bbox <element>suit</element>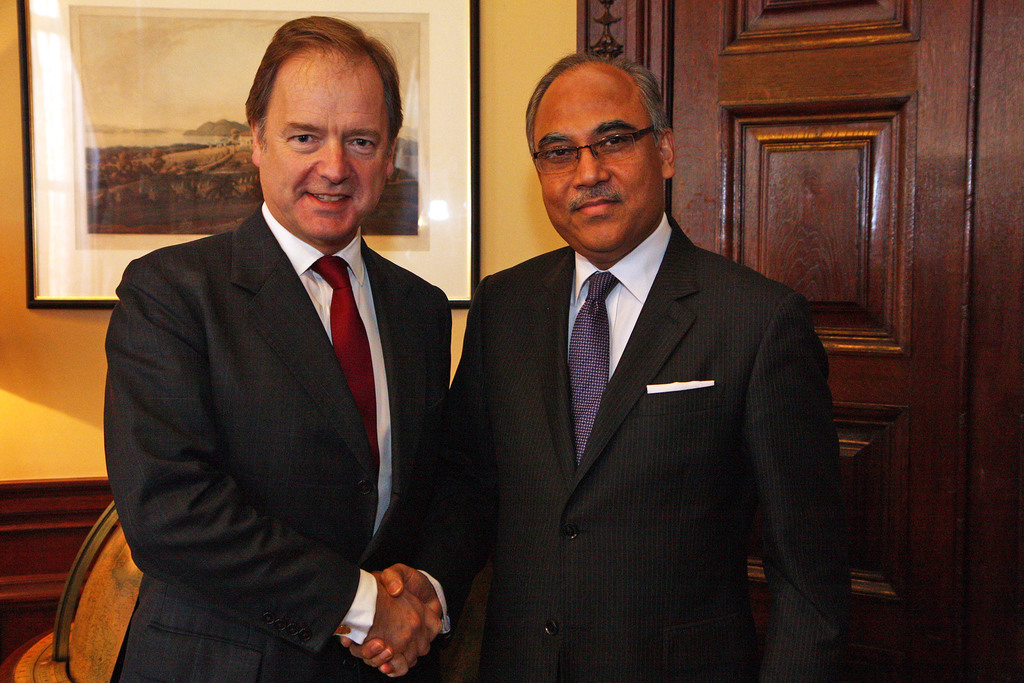
(84, 92, 472, 667)
